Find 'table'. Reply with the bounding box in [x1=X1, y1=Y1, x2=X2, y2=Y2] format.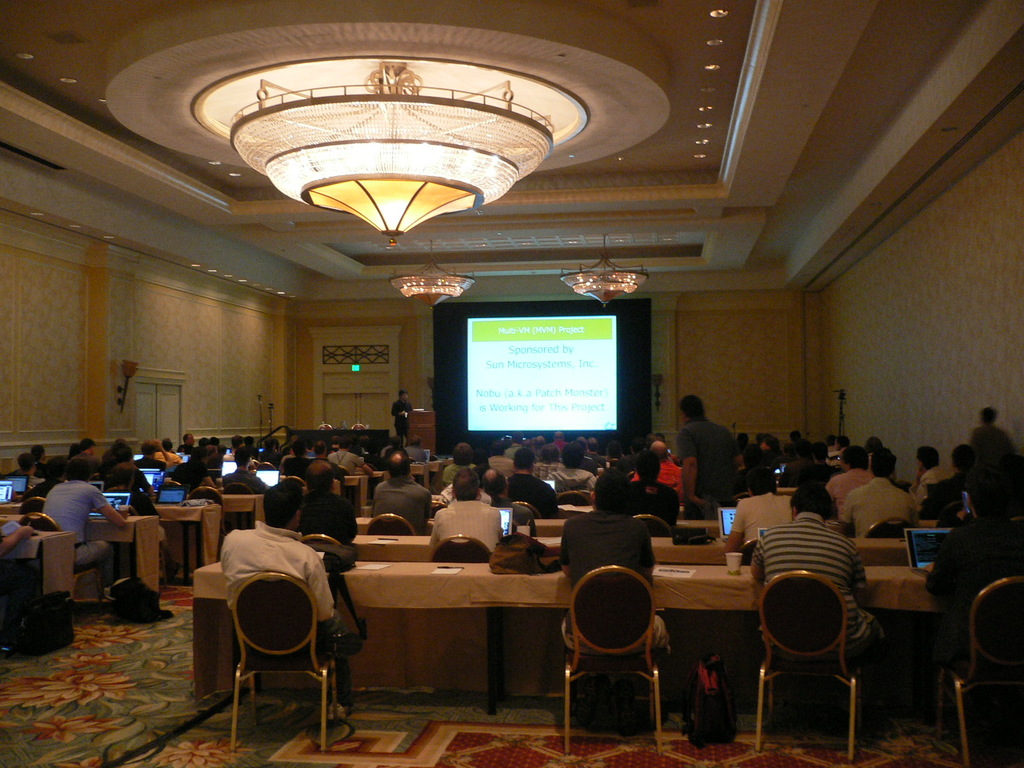
[x1=346, y1=474, x2=374, y2=508].
